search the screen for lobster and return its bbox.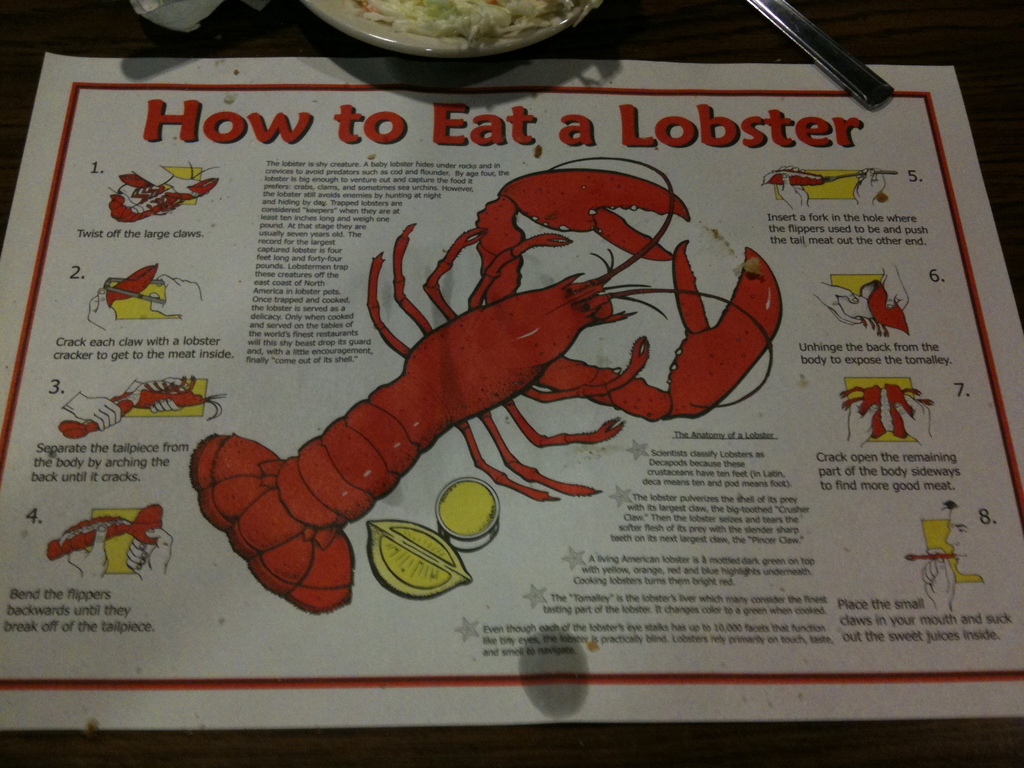
Found: detection(44, 498, 179, 566).
